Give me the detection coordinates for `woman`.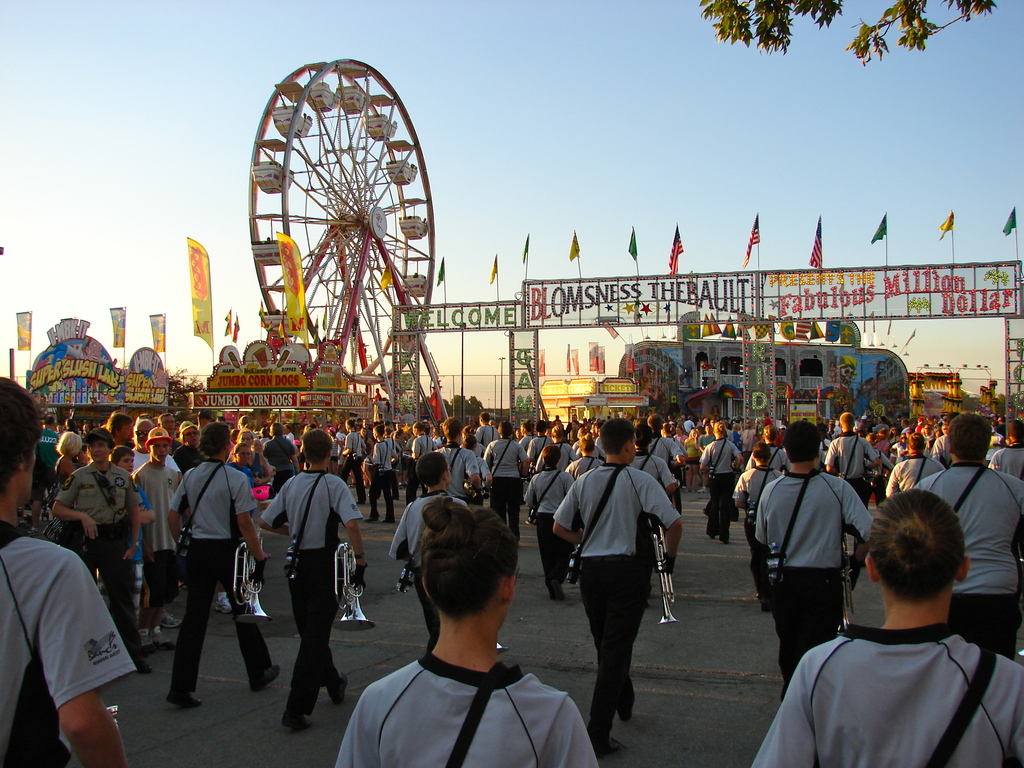
left=330, top=487, right=624, bottom=767.
